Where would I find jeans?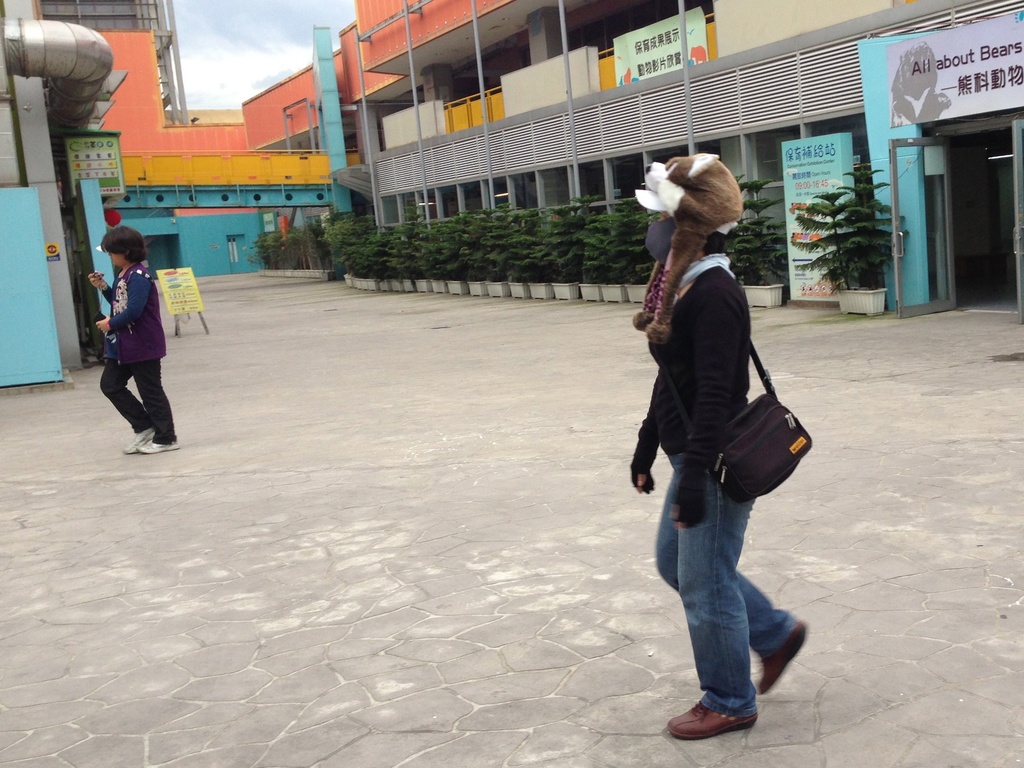
At 651 433 799 749.
